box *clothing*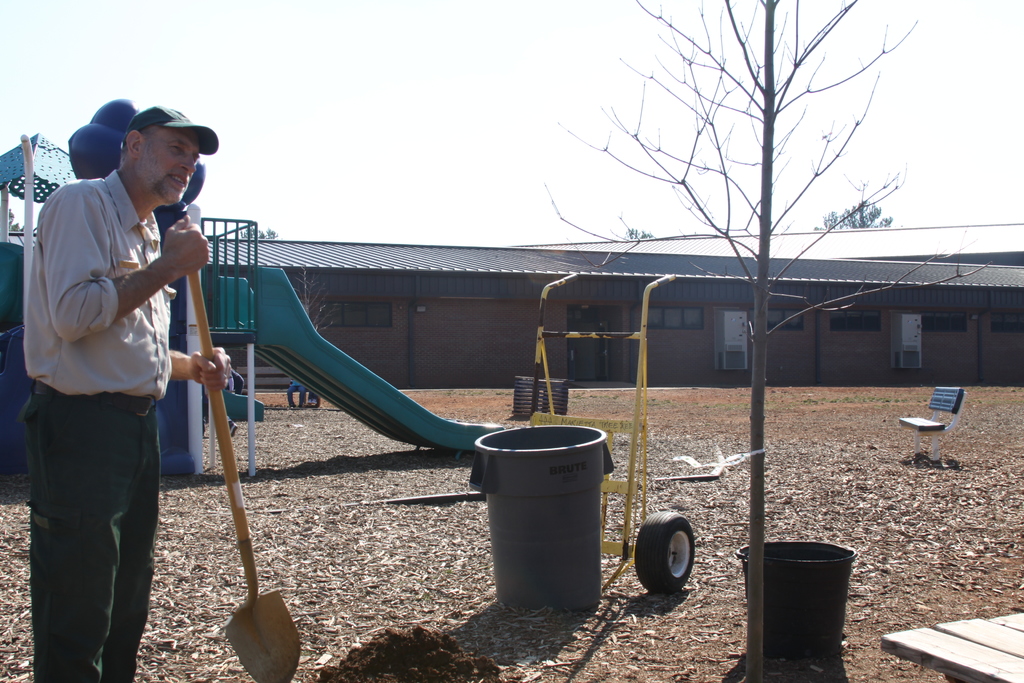
[20, 109, 205, 632]
